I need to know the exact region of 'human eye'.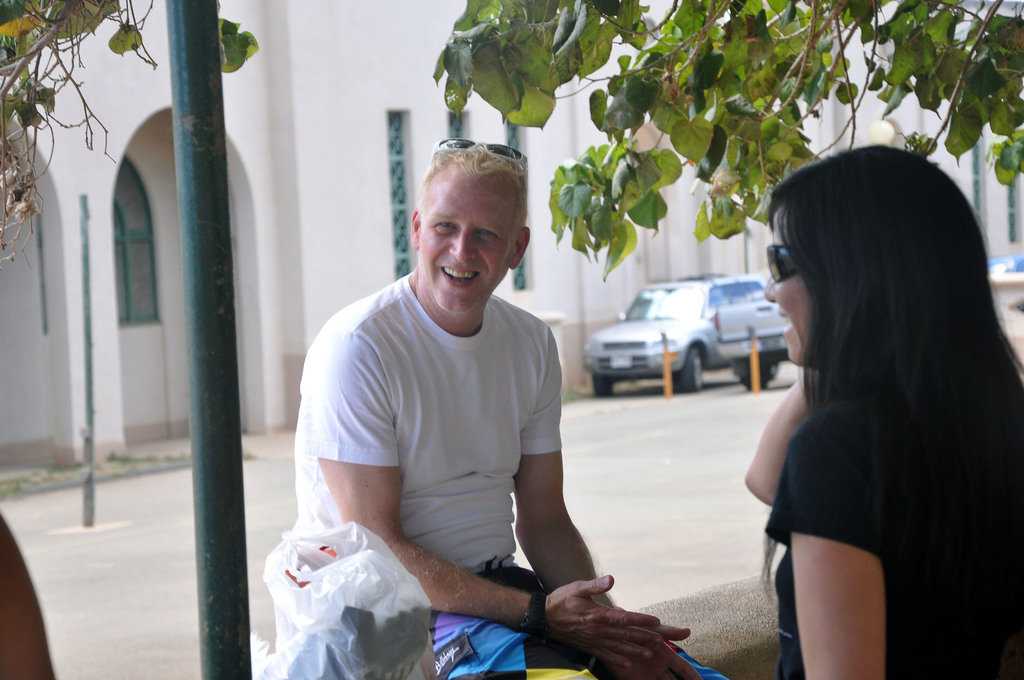
Region: [476, 227, 500, 239].
